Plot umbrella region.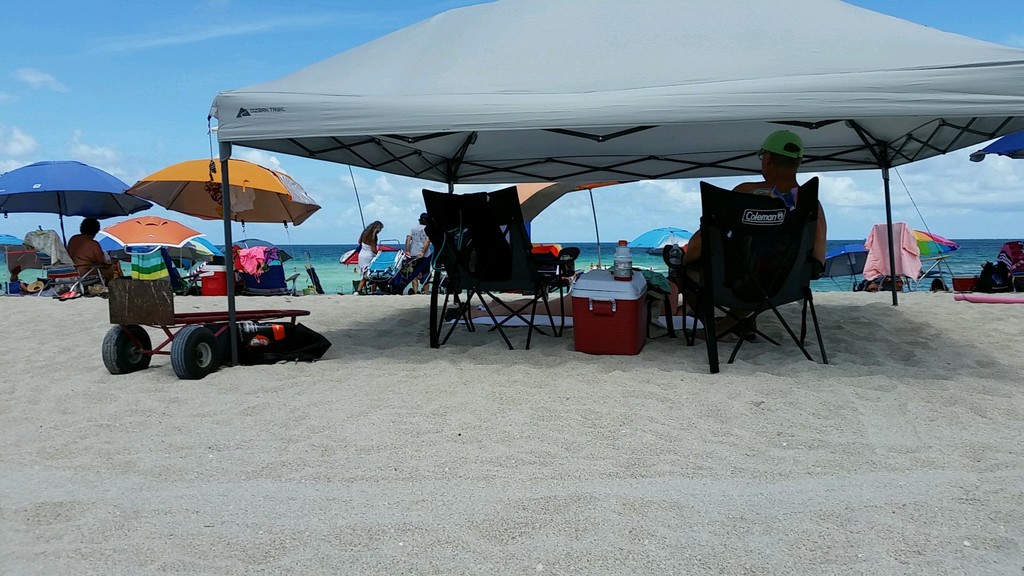
Plotted at 166, 237, 218, 262.
